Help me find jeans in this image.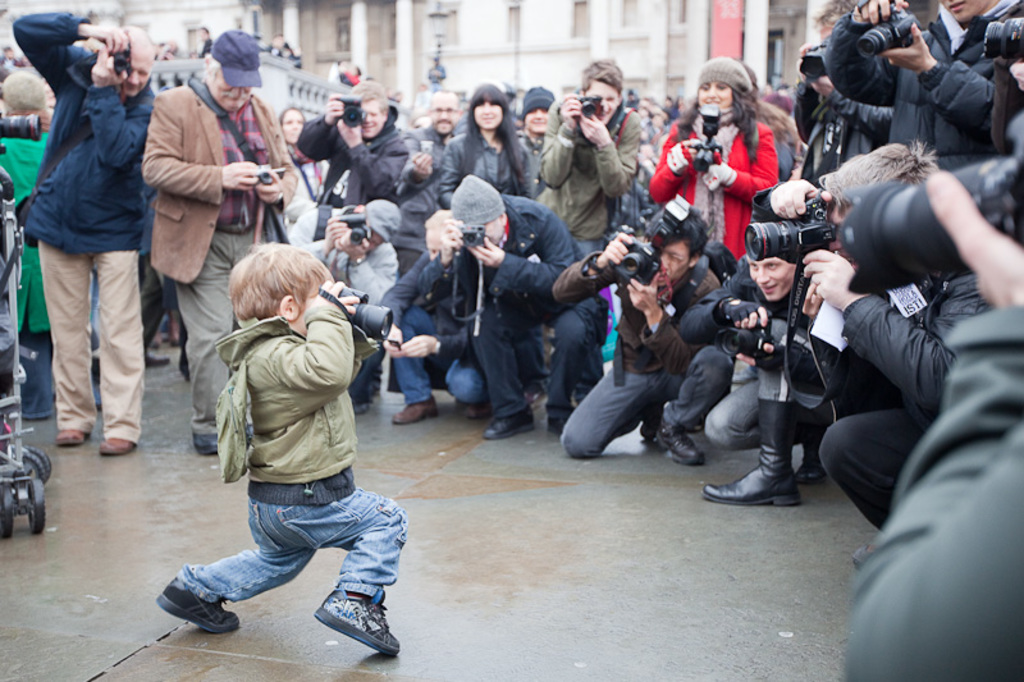
Found it: region(169, 230, 234, 447).
